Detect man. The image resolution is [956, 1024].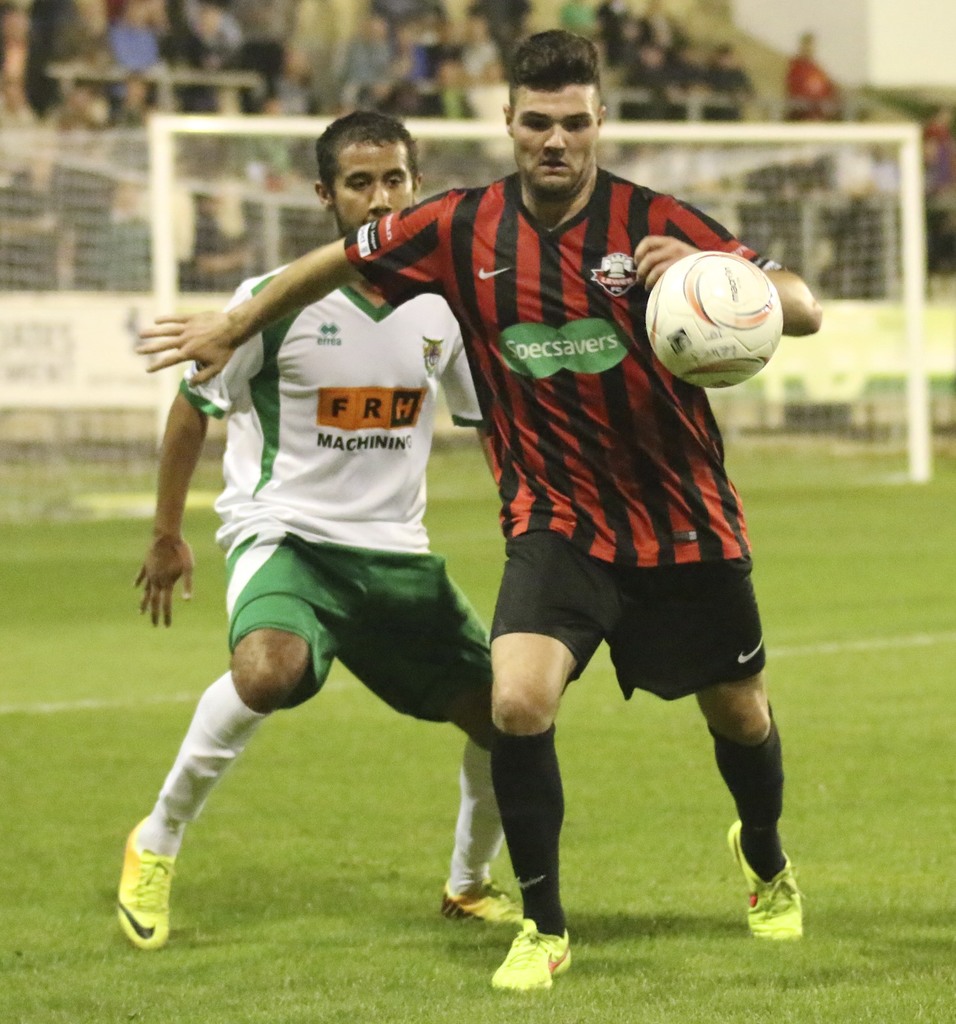
[x1=132, y1=28, x2=825, y2=993].
